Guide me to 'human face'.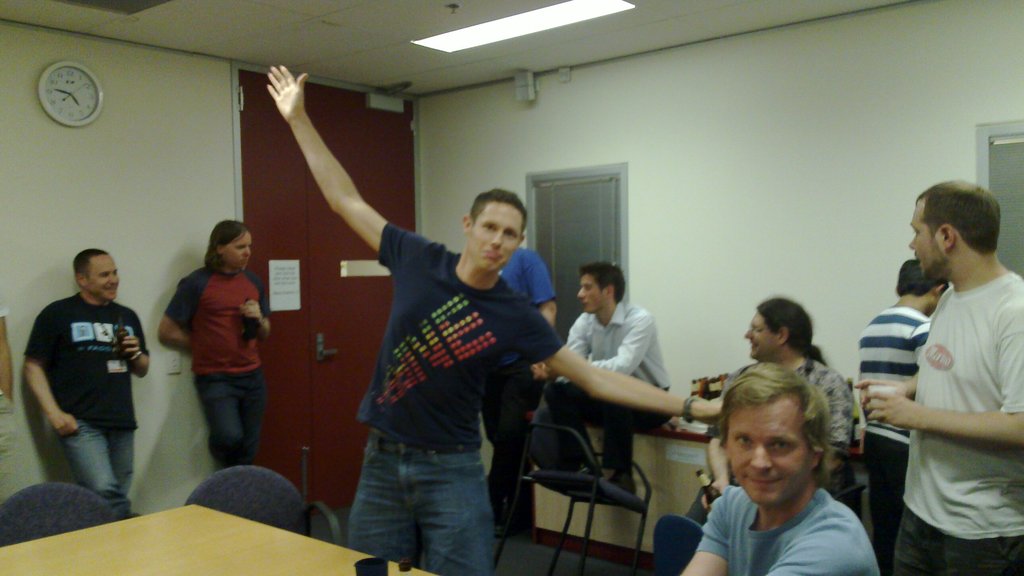
Guidance: region(475, 202, 523, 273).
